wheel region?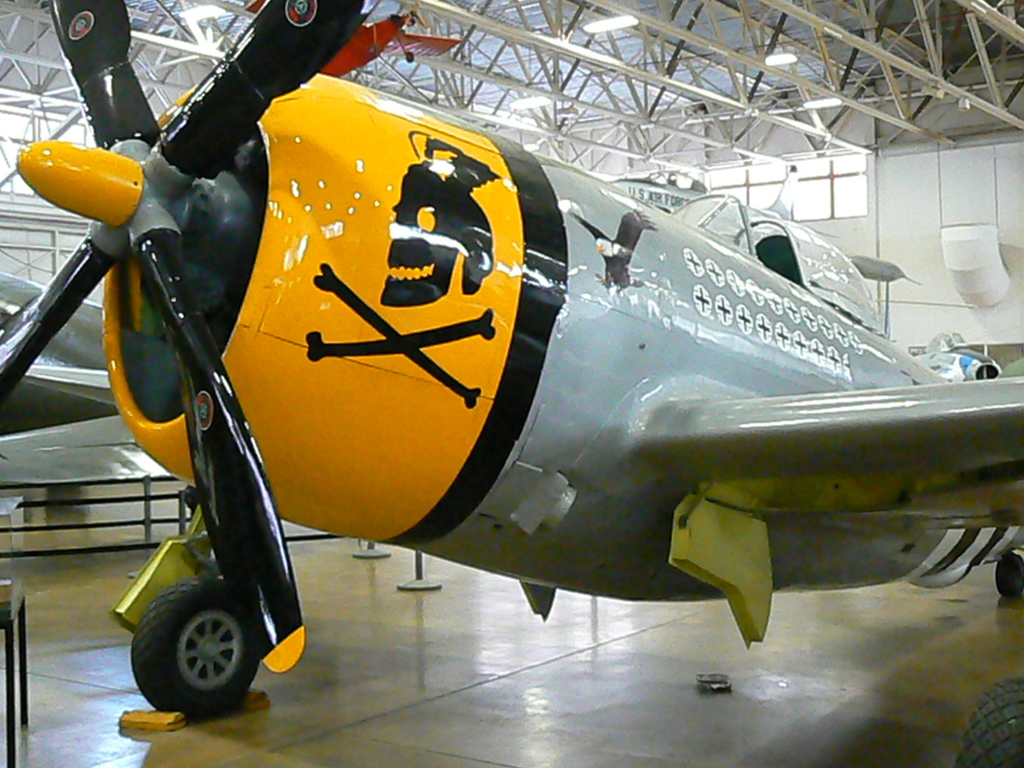
<region>138, 607, 242, 716</region>
